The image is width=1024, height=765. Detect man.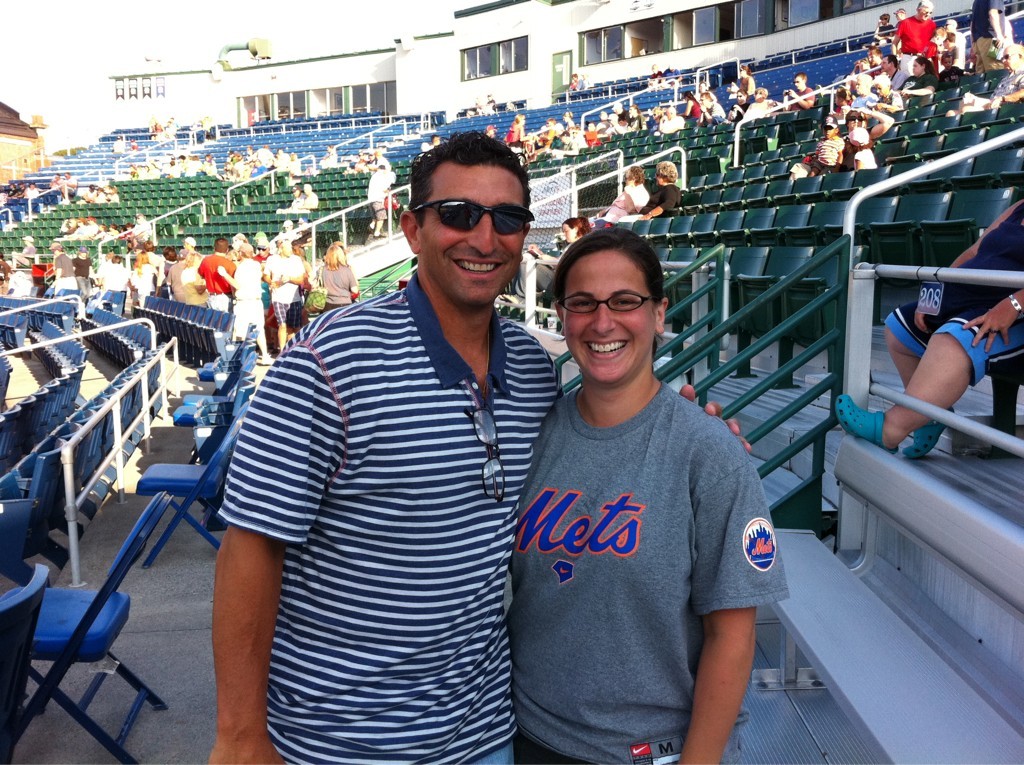
Detection: <box>878,55,912,90</box>.
